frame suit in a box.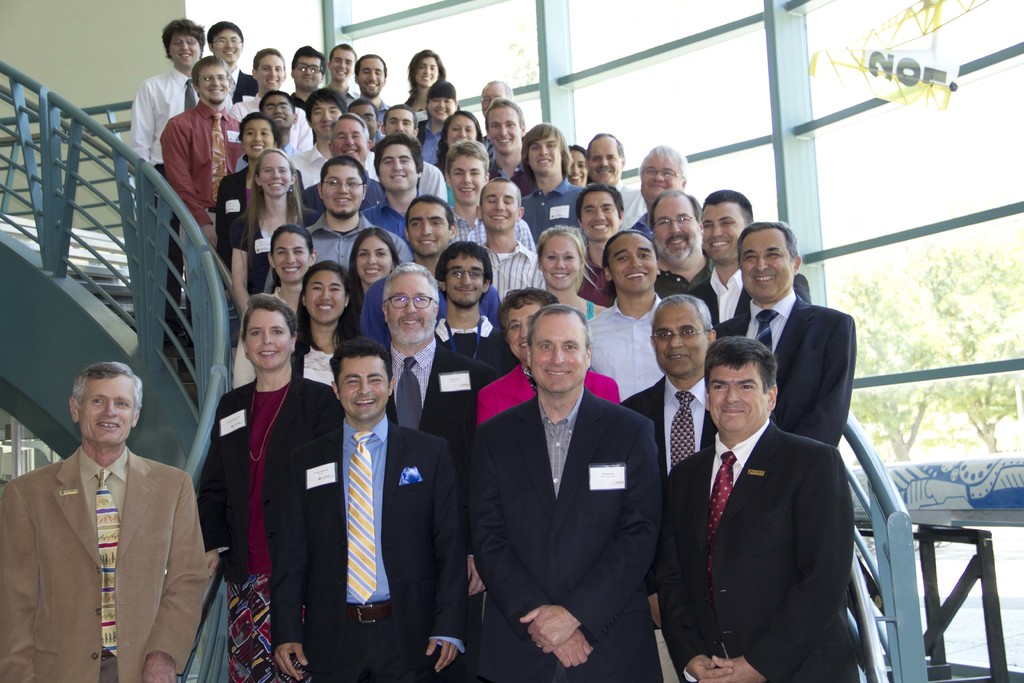
bbox(0, 447, 208, 682).
